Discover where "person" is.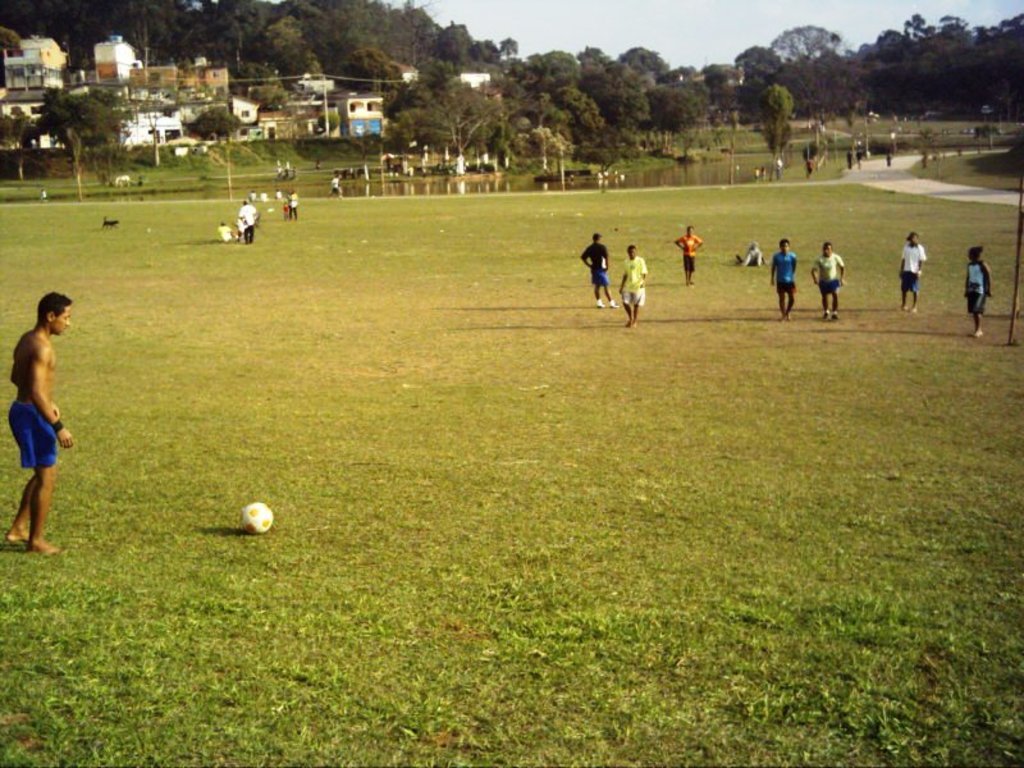
Discovered at <bbox>572, 229, 617, 314</bbox>.
